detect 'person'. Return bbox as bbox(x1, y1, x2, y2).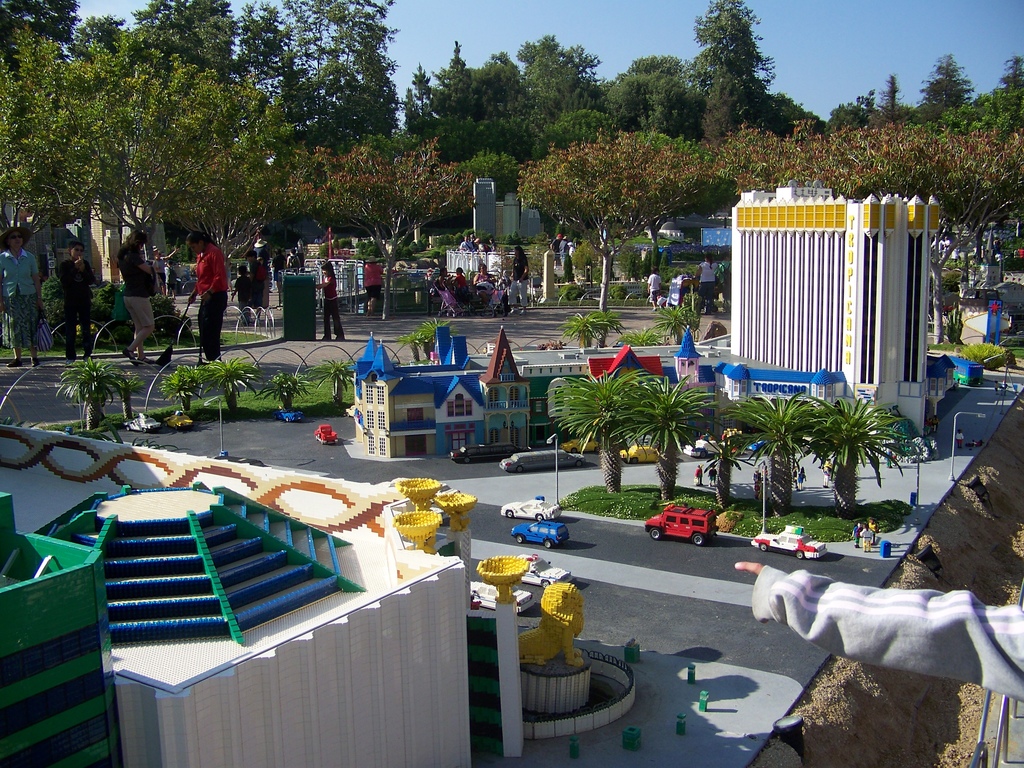
bbox(314, 257, 348, 346).
